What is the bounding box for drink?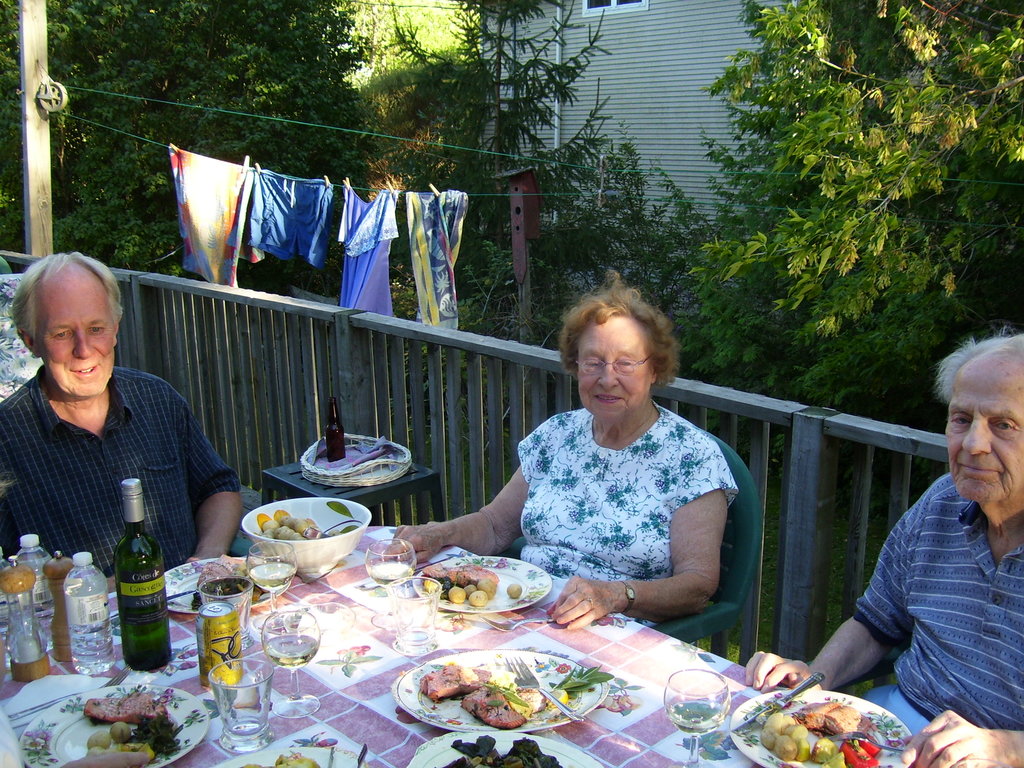
box(244, 558, 301, 596).
